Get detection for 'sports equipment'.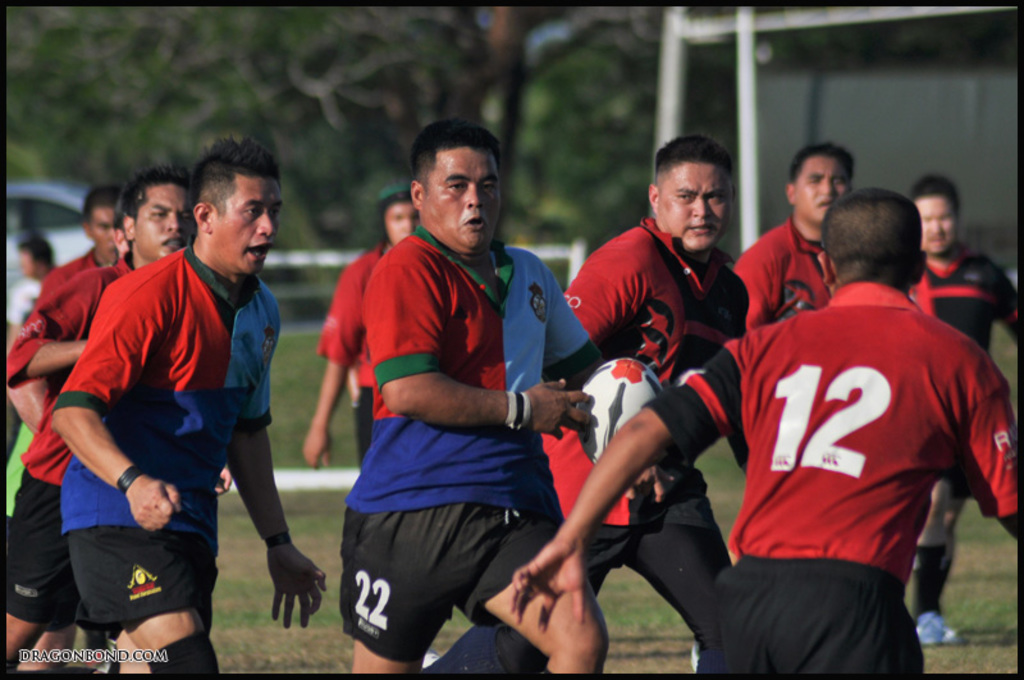
Detection: (340,222,562,667).
